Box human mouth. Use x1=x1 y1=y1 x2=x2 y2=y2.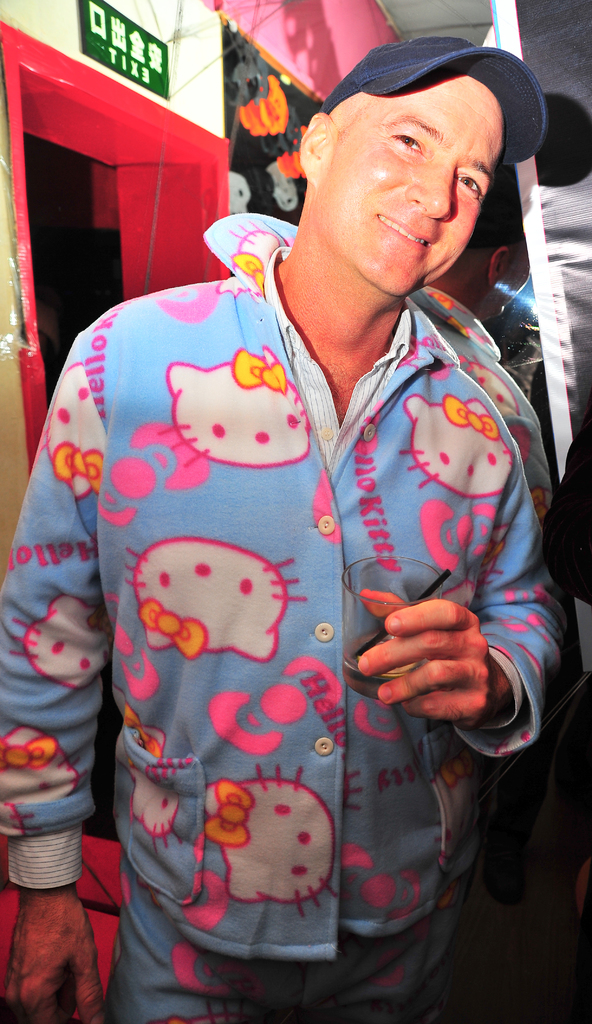
x1=376 y1=214 x2=436 y2=252.
